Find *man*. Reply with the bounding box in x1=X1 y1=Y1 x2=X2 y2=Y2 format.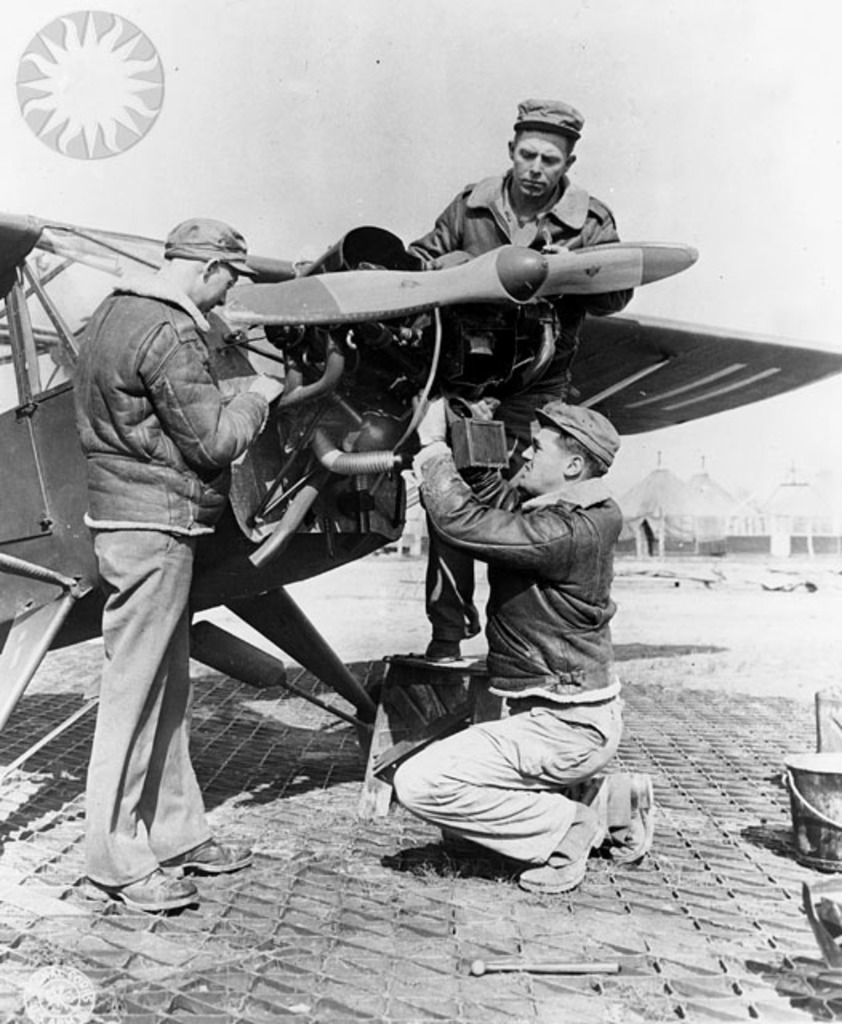
x1=72 y1=208 x2=288 y2=914.
